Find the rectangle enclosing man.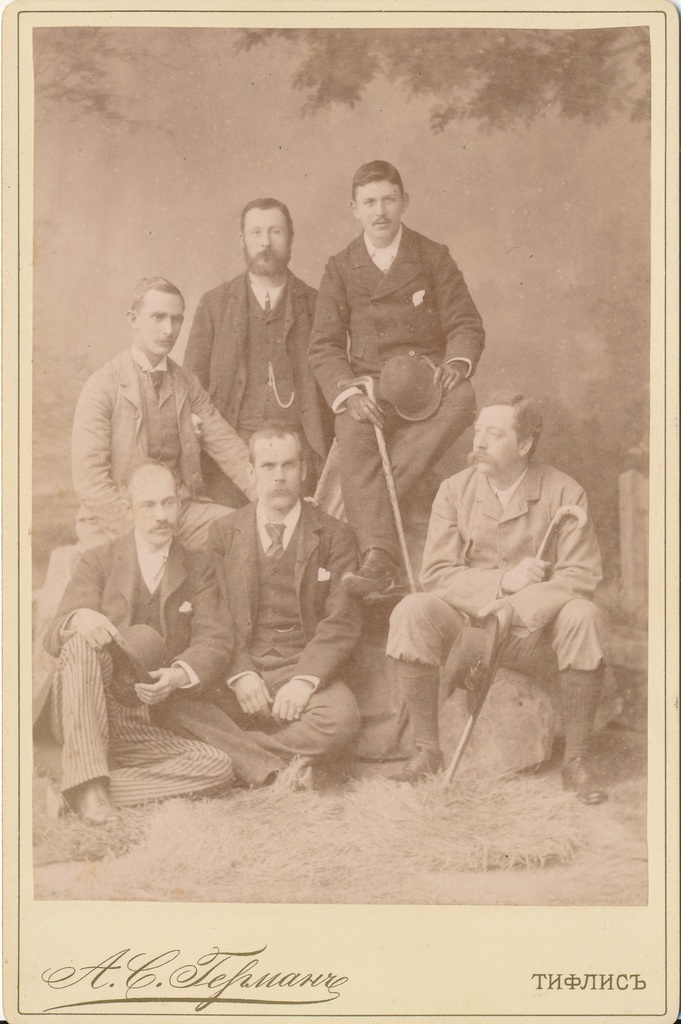
locate(308, 161, 489, 600).
